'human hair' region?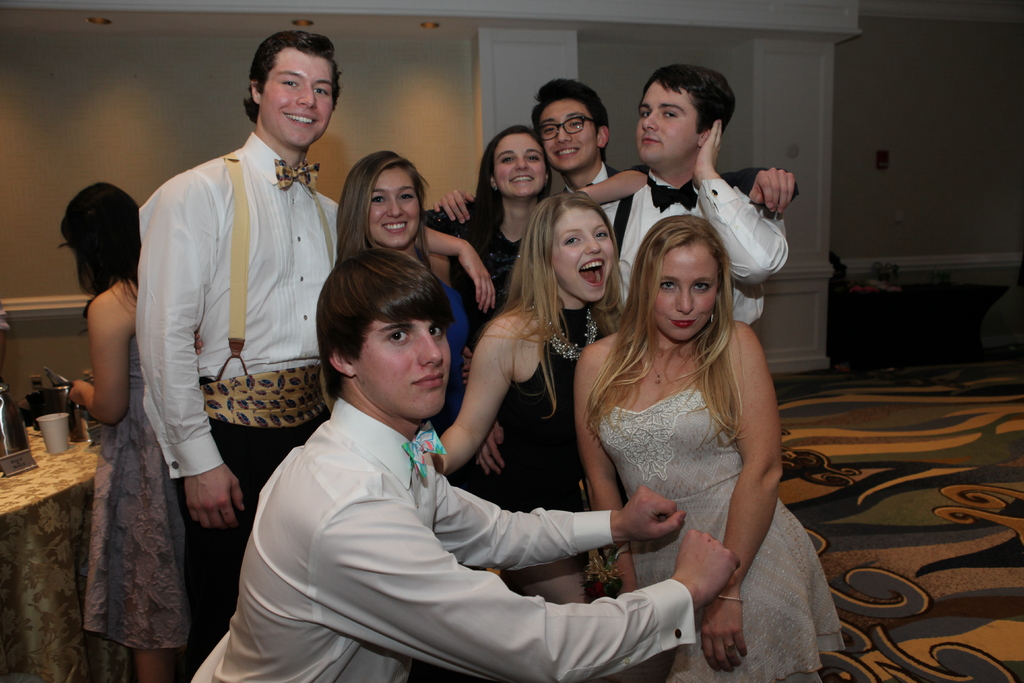
<box>56,176,143,338</box>
